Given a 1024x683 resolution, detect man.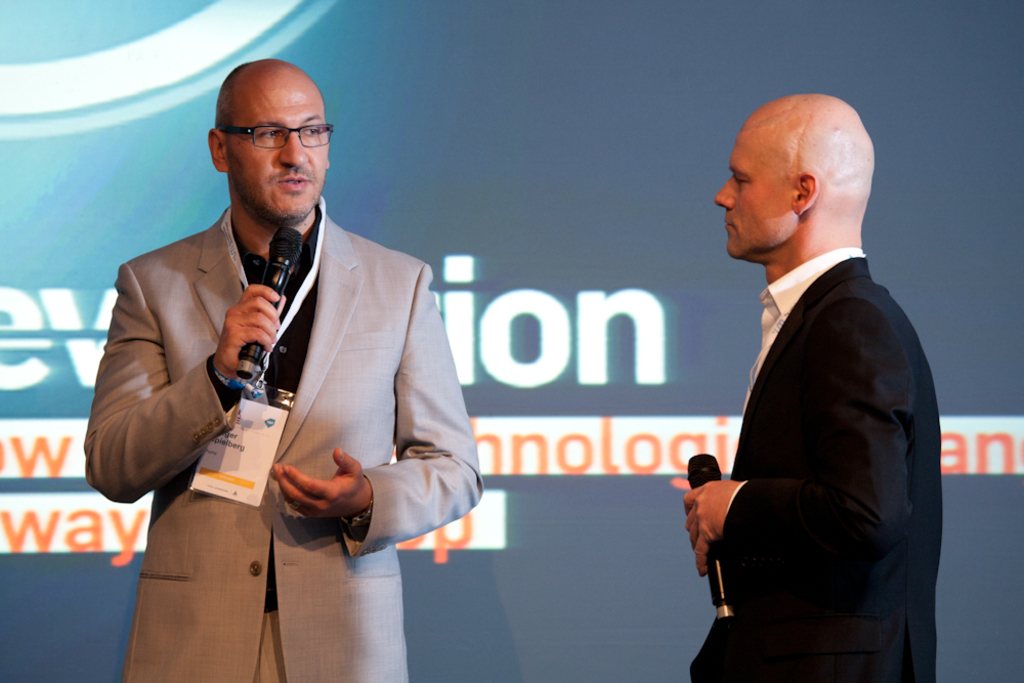
rect(117, 46, 472, 637).
